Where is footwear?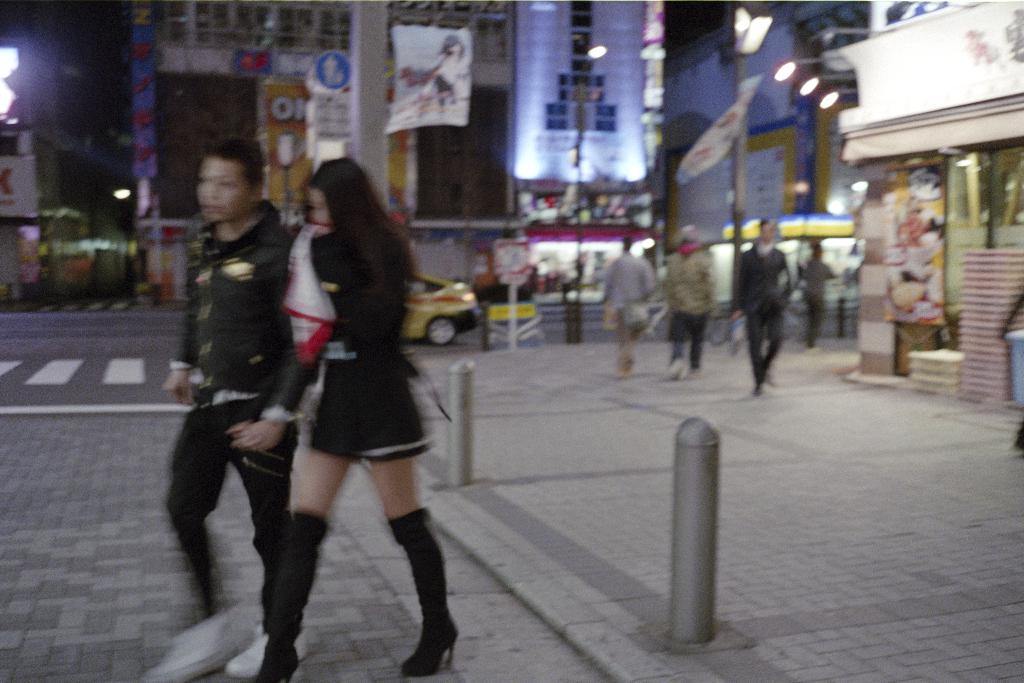
l=255, t=506, r=327, b=682.
